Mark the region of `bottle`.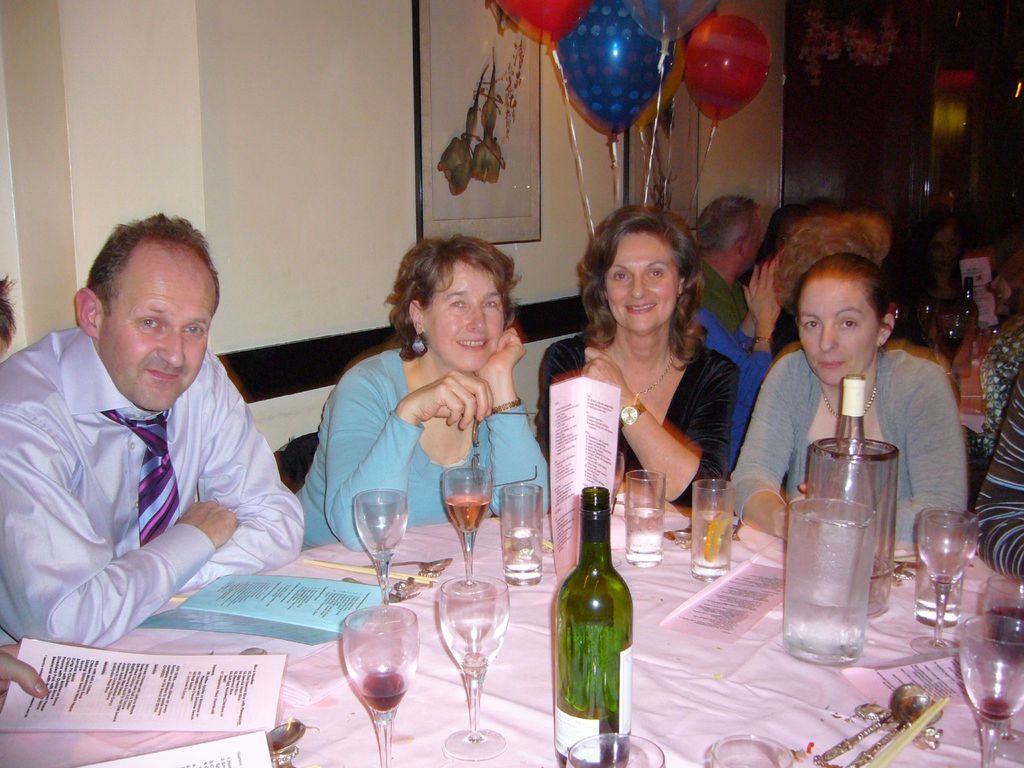
Region: locate(802, 367, 897, 637).
